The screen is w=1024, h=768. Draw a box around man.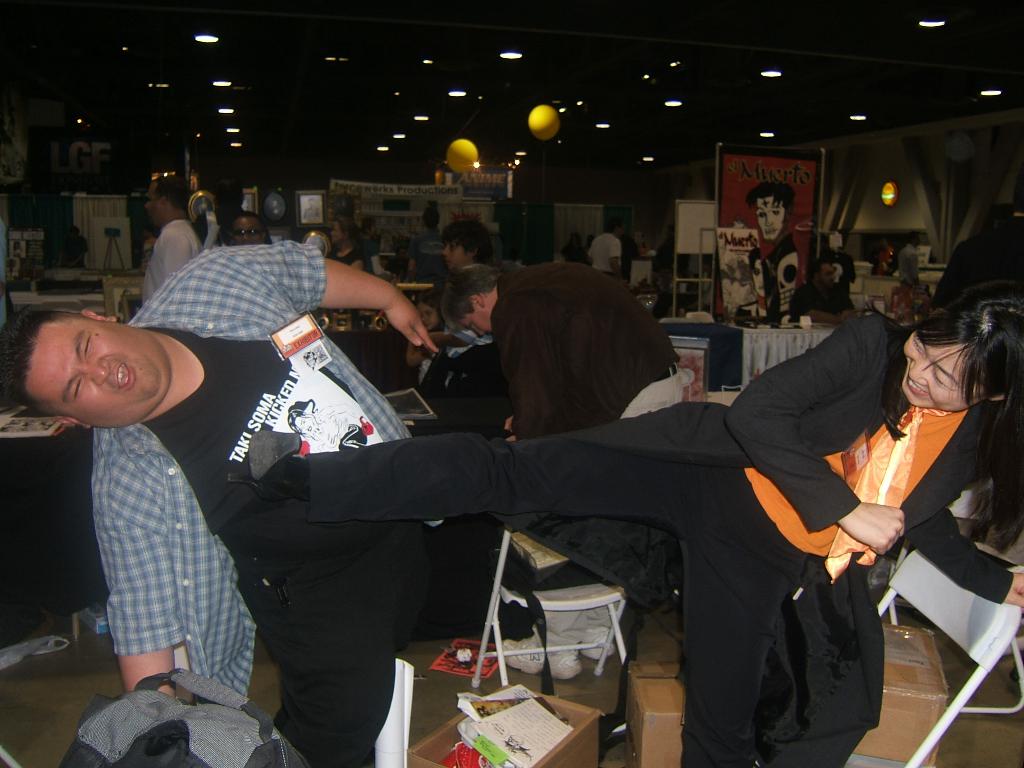
x1=226, y1=211, x2=271, y2=241.
